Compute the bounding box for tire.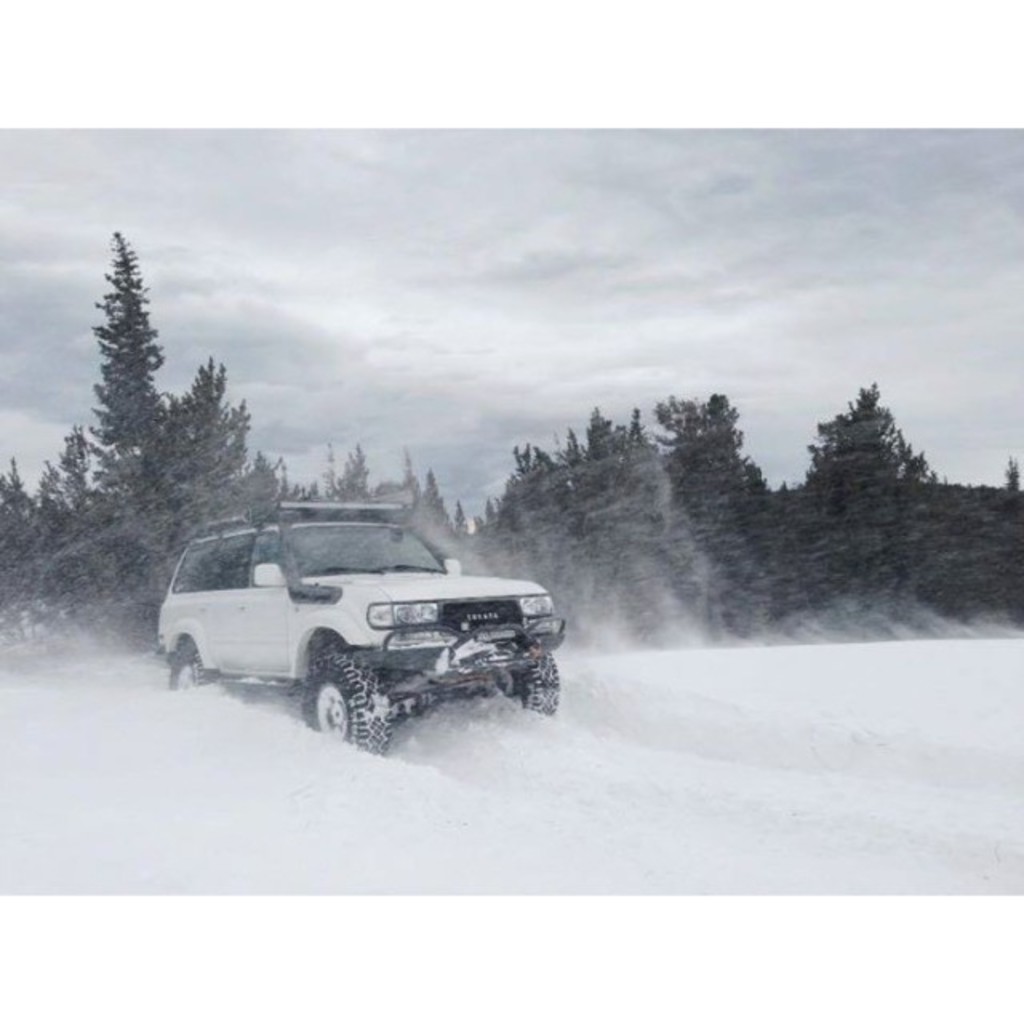
box=[168, 642, 208, 691].
